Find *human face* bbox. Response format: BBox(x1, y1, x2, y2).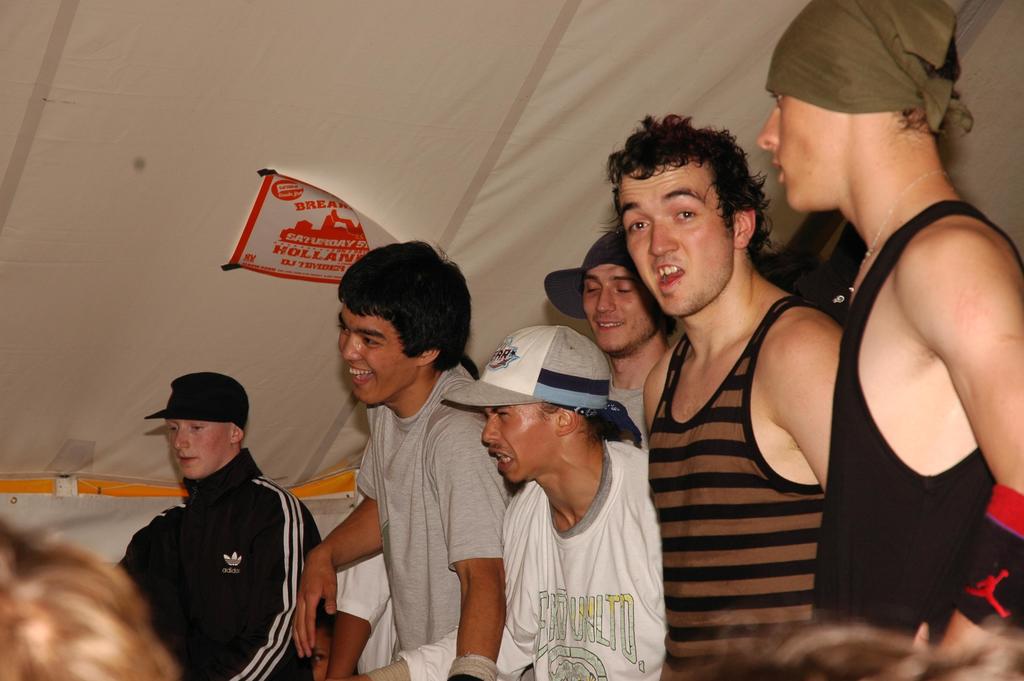
BBox(579, 261, 646, 353).
